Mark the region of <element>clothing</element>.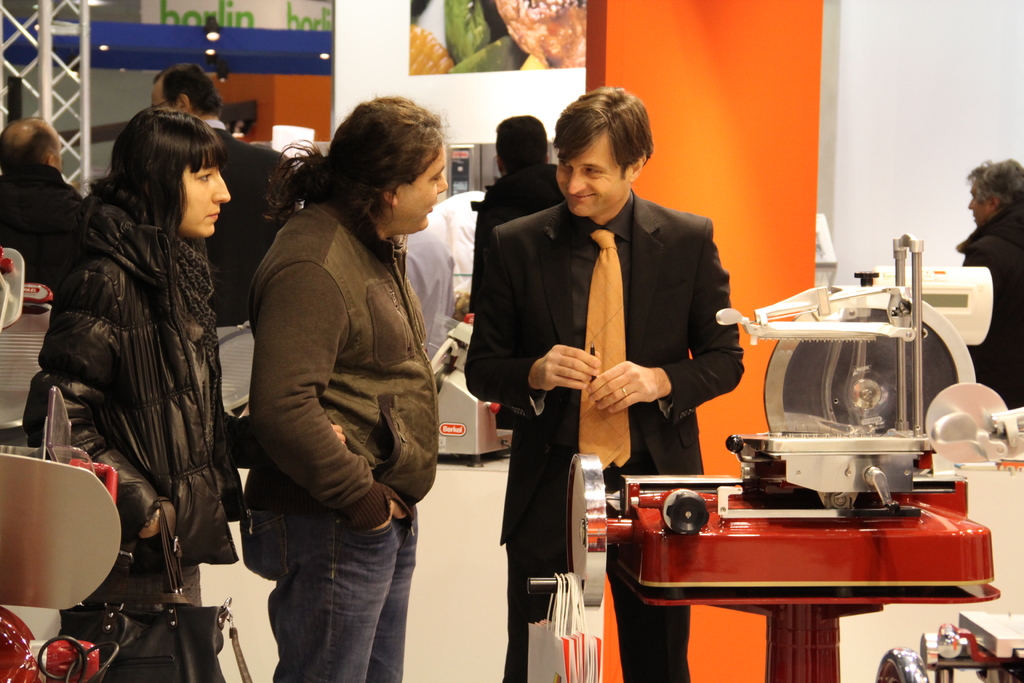
Region: x1=471, y1=164, x2=554, y2=322.
